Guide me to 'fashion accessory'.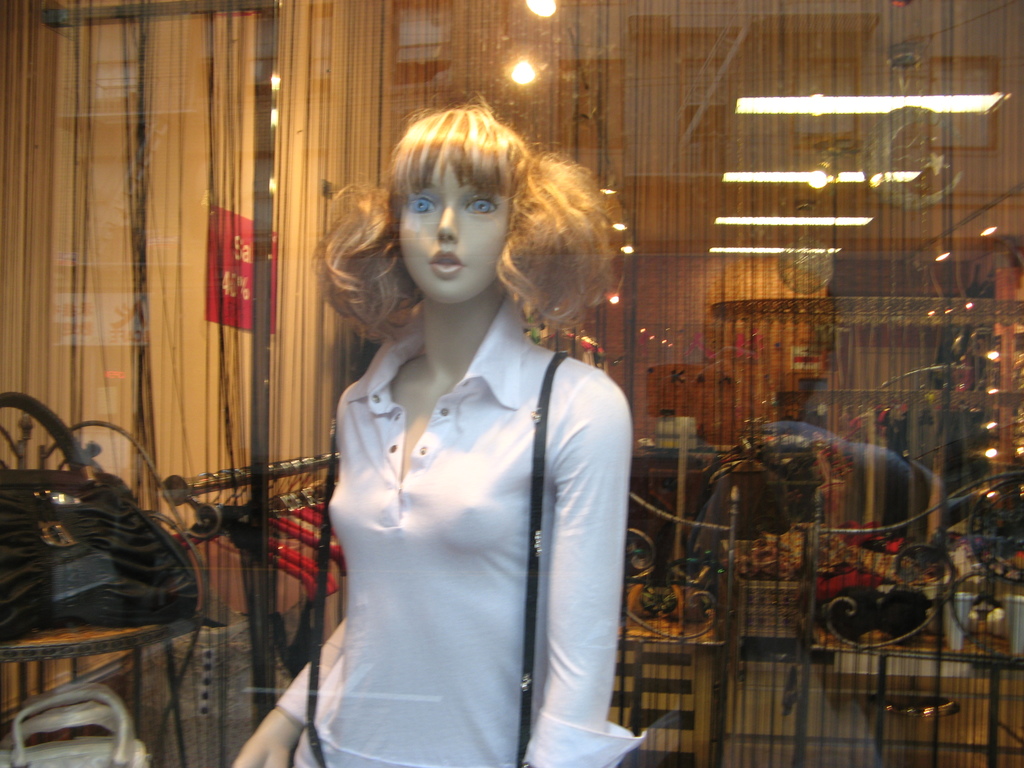
Guidance: l=0, t=386, r=200, b=623.
